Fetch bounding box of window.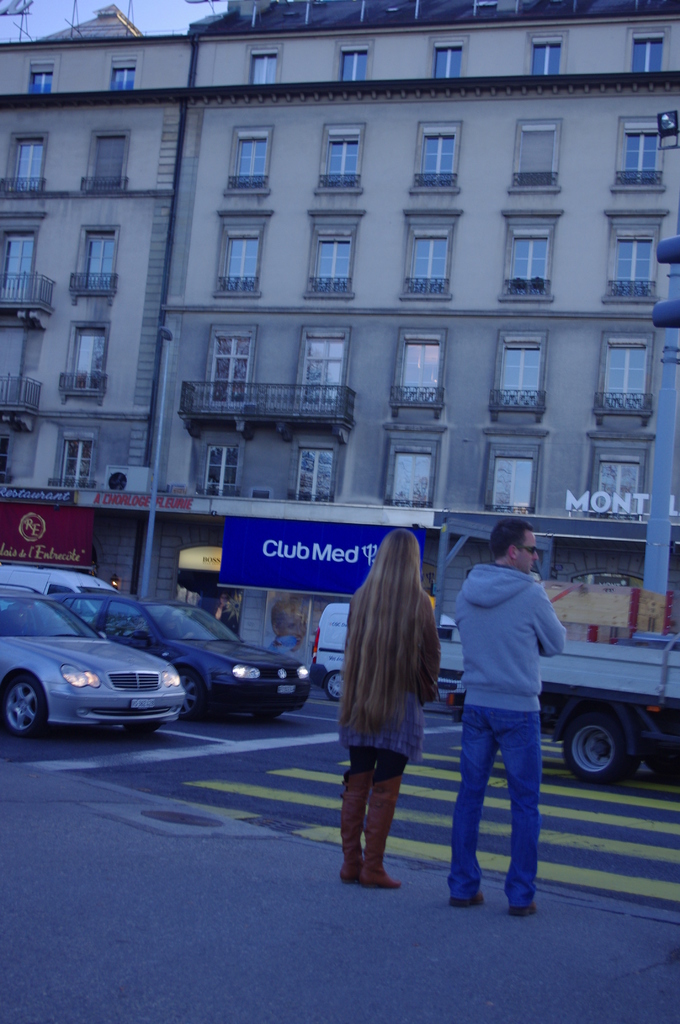
Bbox: <bbox>211, 319, 246, 401</bbox>.
